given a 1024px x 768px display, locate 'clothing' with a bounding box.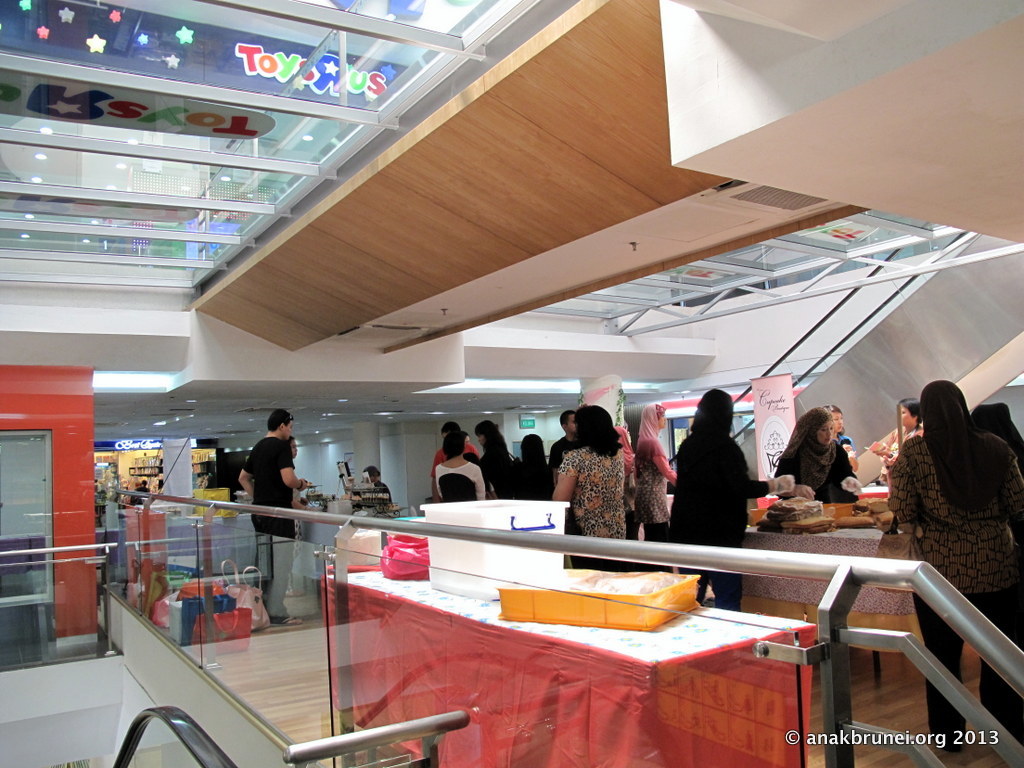
Located: <bbox>882, 418, 1023, 753</bbox>.
